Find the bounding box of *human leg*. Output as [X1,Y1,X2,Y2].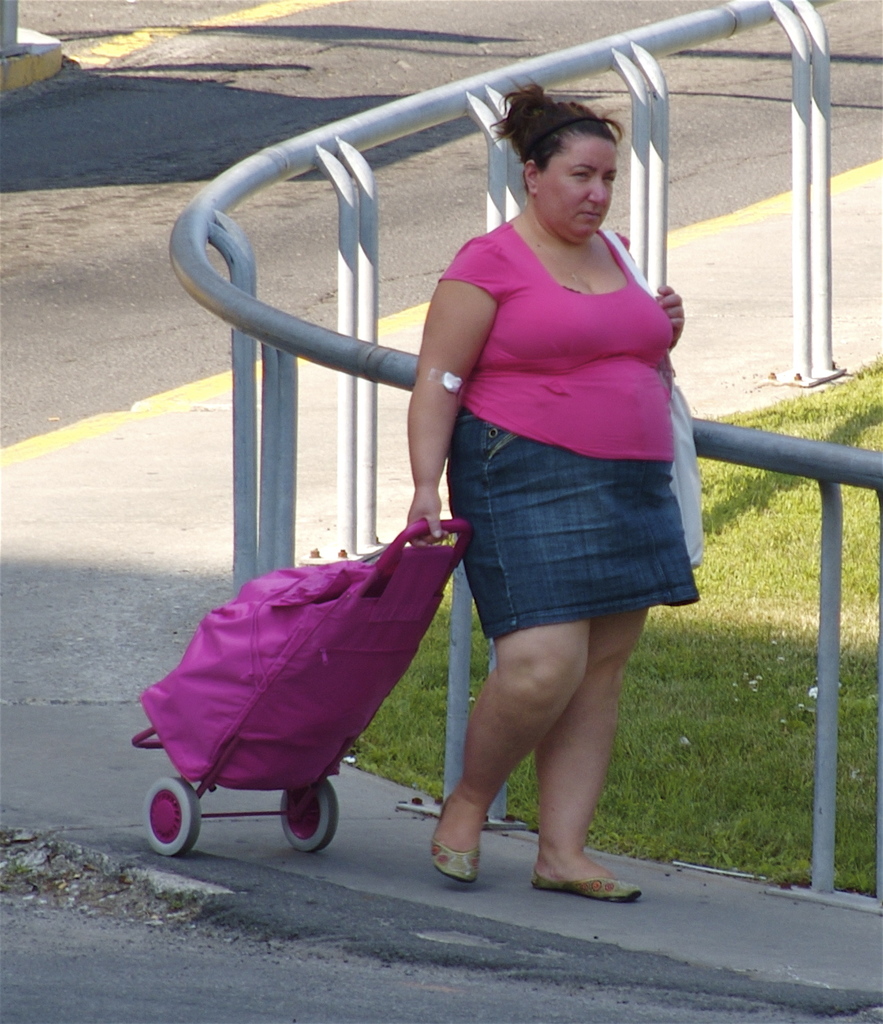
[462,518,649,916].
